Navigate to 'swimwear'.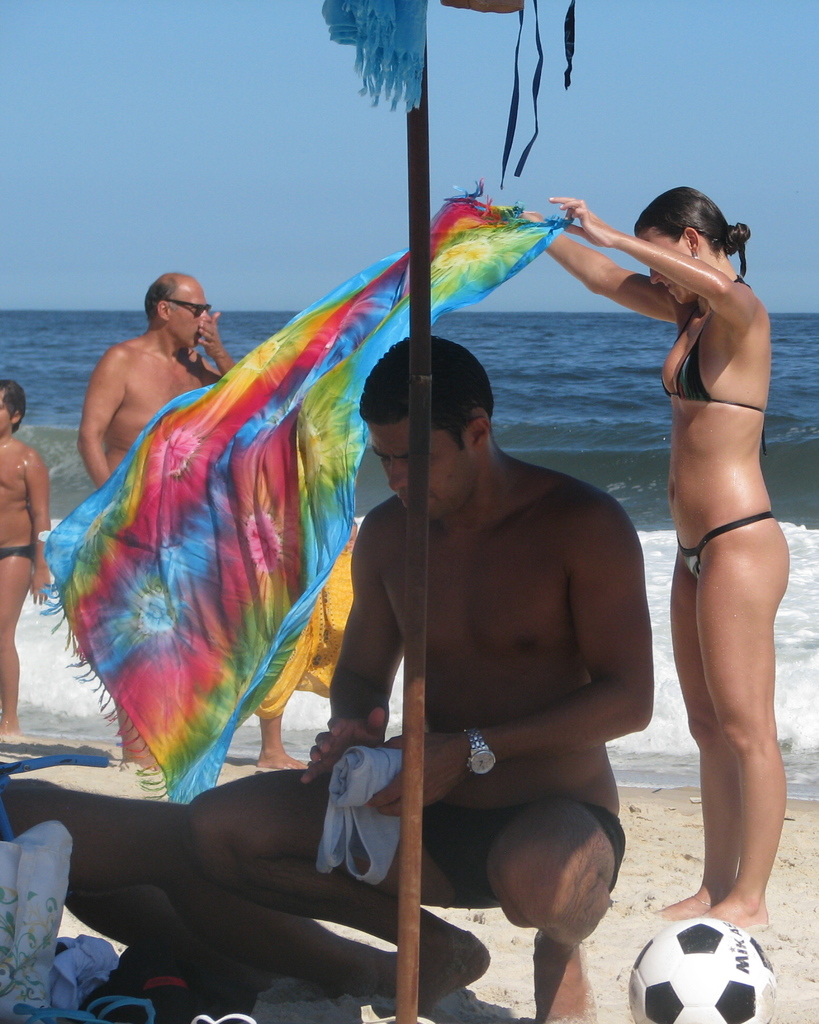
Navigation target: bbox=(670, 509, 784, 591).
